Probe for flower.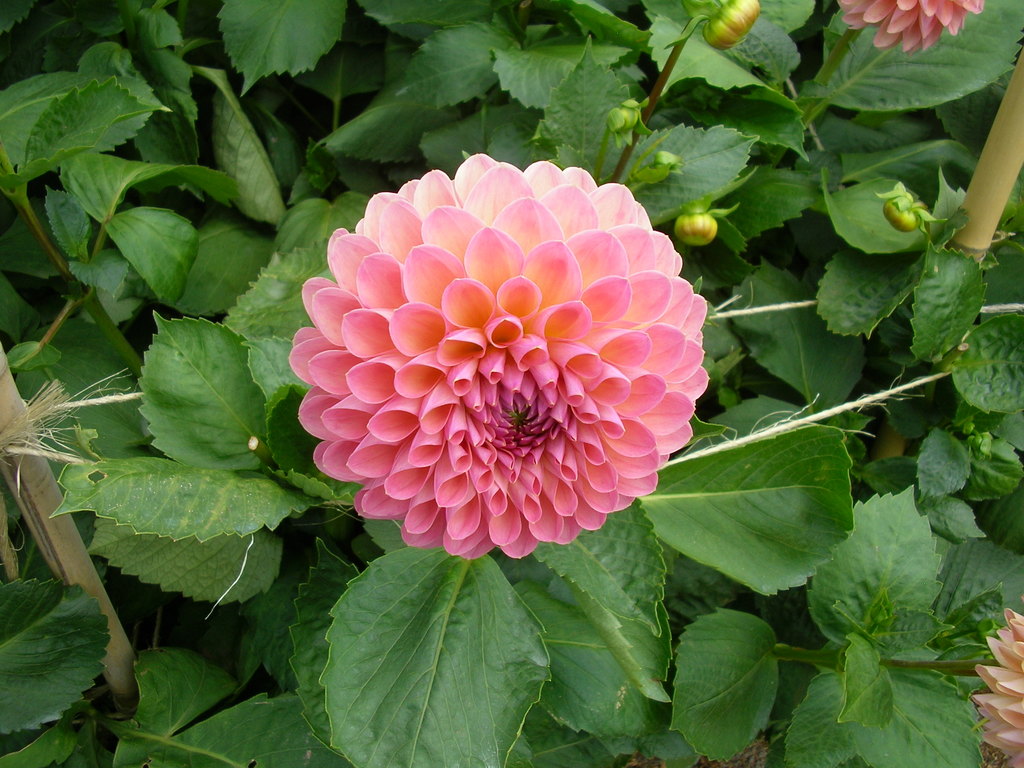
Probe result: 837/0/984/58.
